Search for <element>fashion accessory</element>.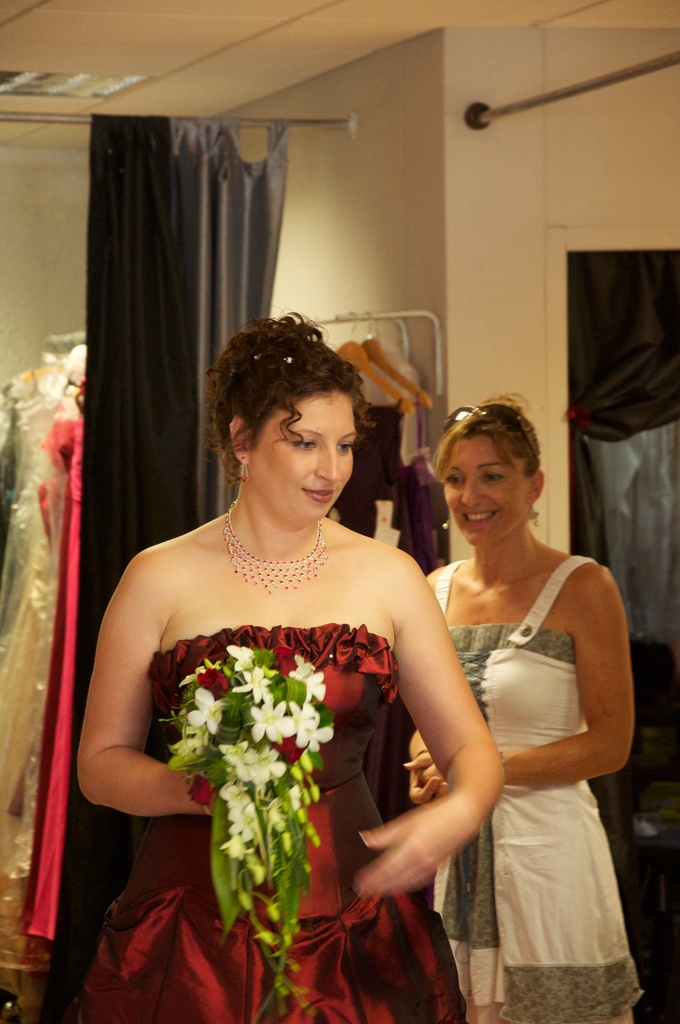
Found at (528, 500, 542, 531).
